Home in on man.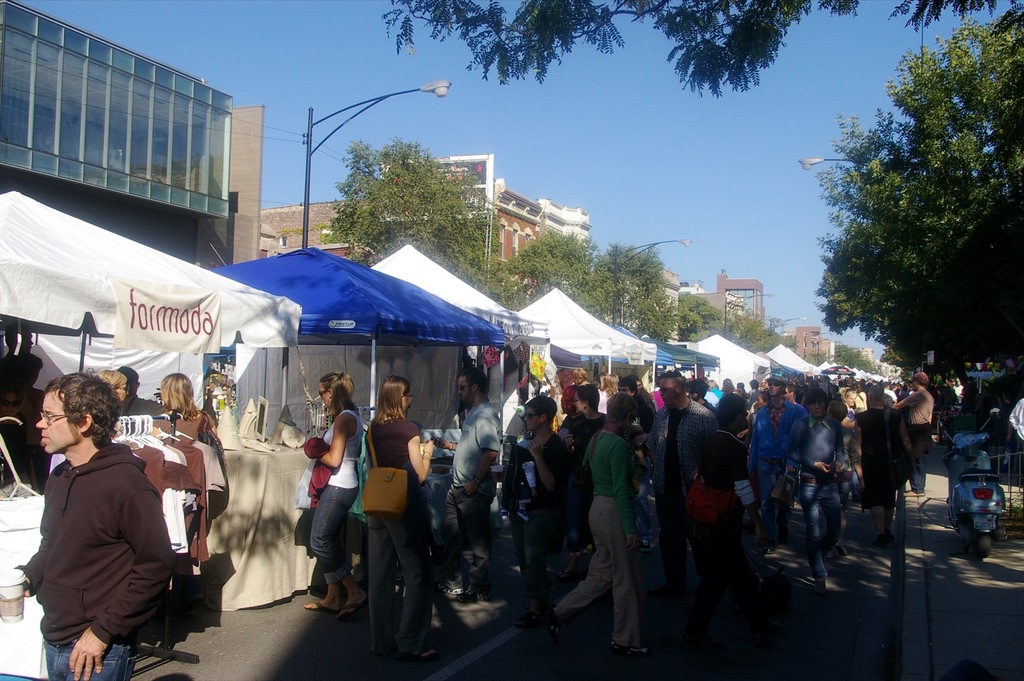
Homed in at detection(0, 349, 45, 487).
